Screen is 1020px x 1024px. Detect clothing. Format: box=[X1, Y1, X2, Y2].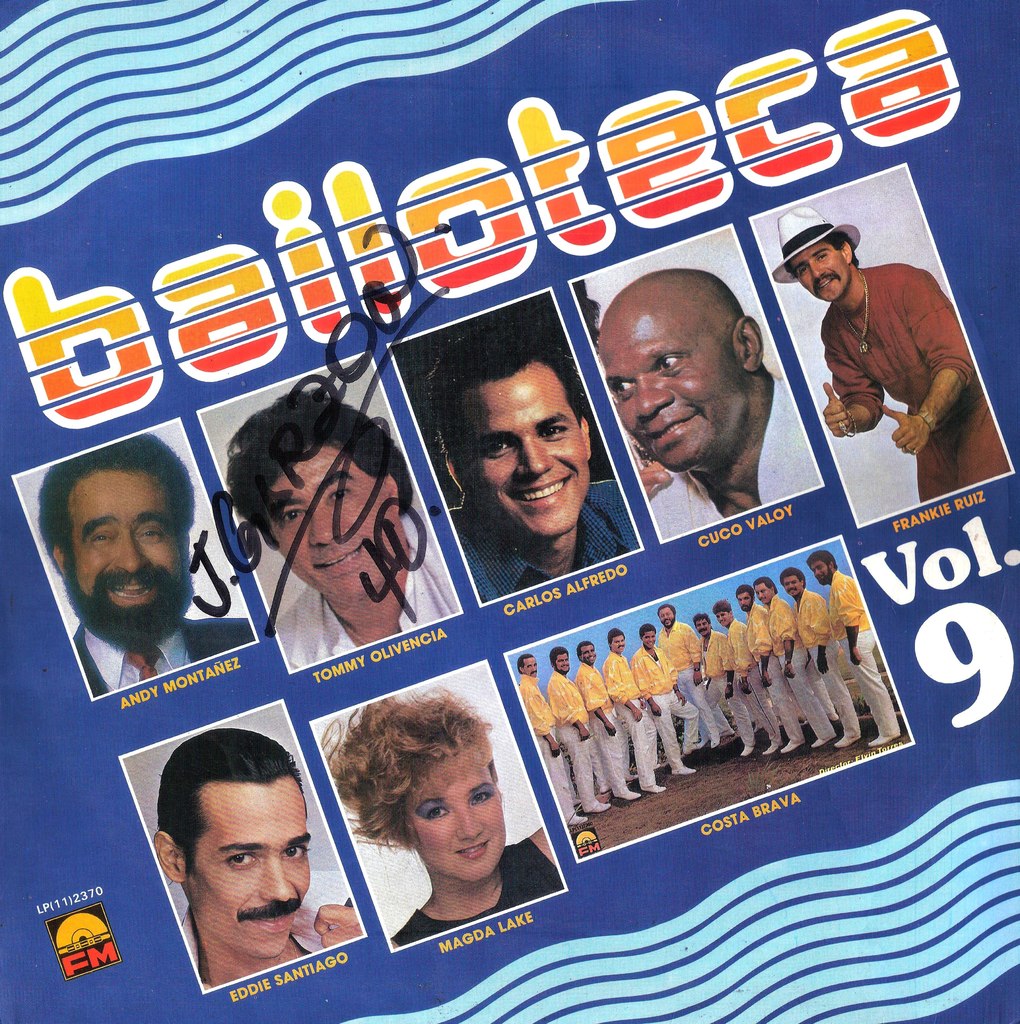
box=[524, 668, 575, 827].
